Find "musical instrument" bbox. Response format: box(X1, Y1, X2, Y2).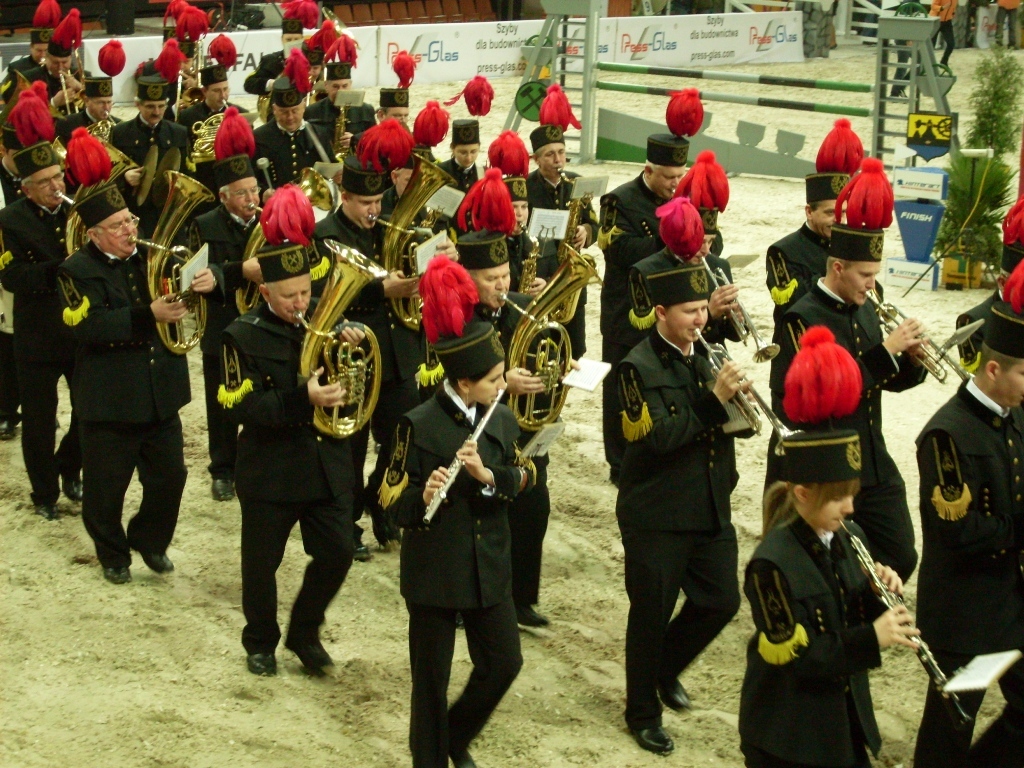
box(837, 523, 980, 723).
